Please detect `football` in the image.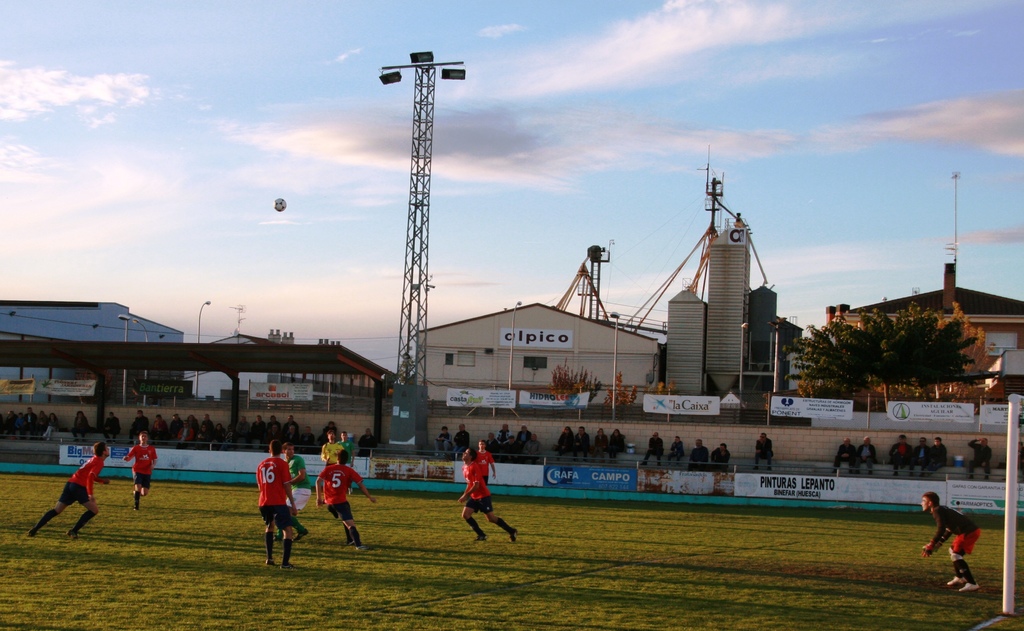
(275,199,290,213).
